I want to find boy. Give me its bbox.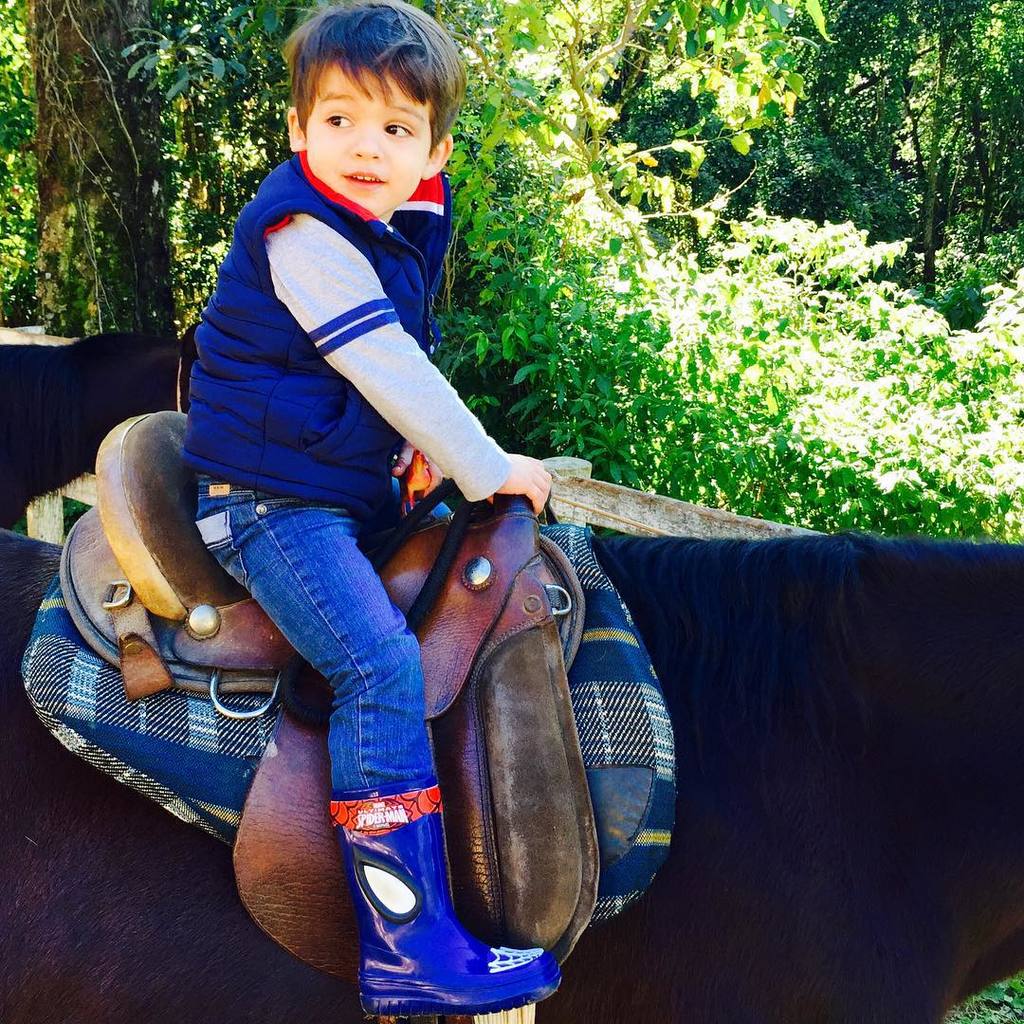
128 56 606 960.
